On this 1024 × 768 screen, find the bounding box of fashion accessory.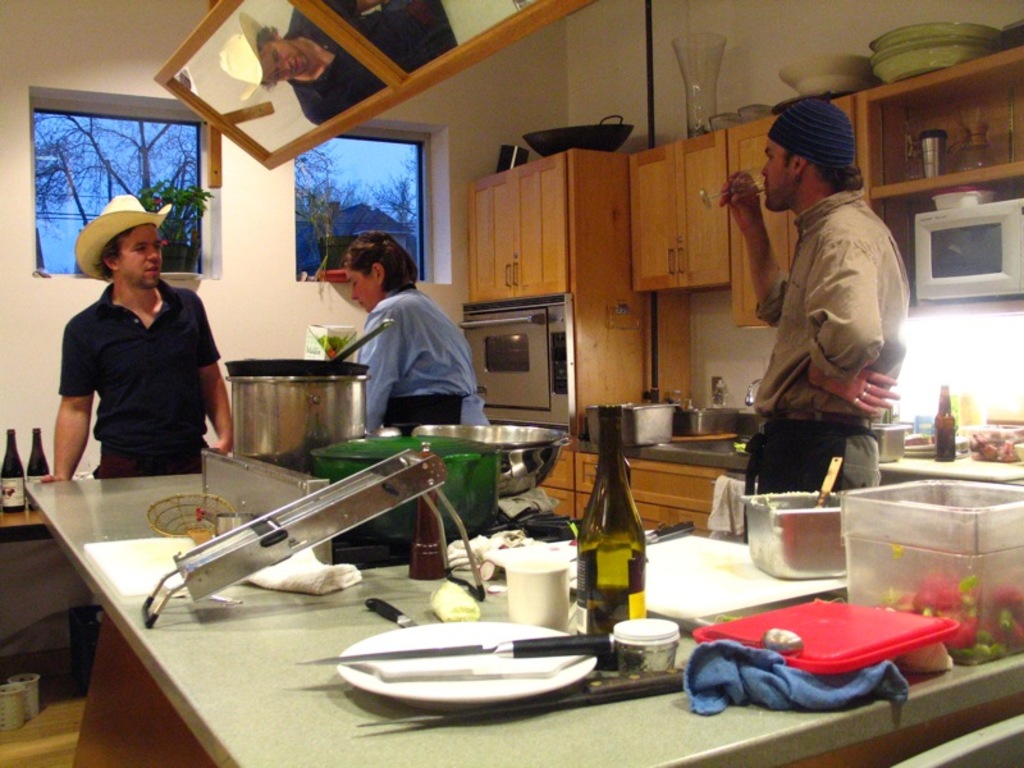
Bounding box: <box>863,381,876,393</box>.
